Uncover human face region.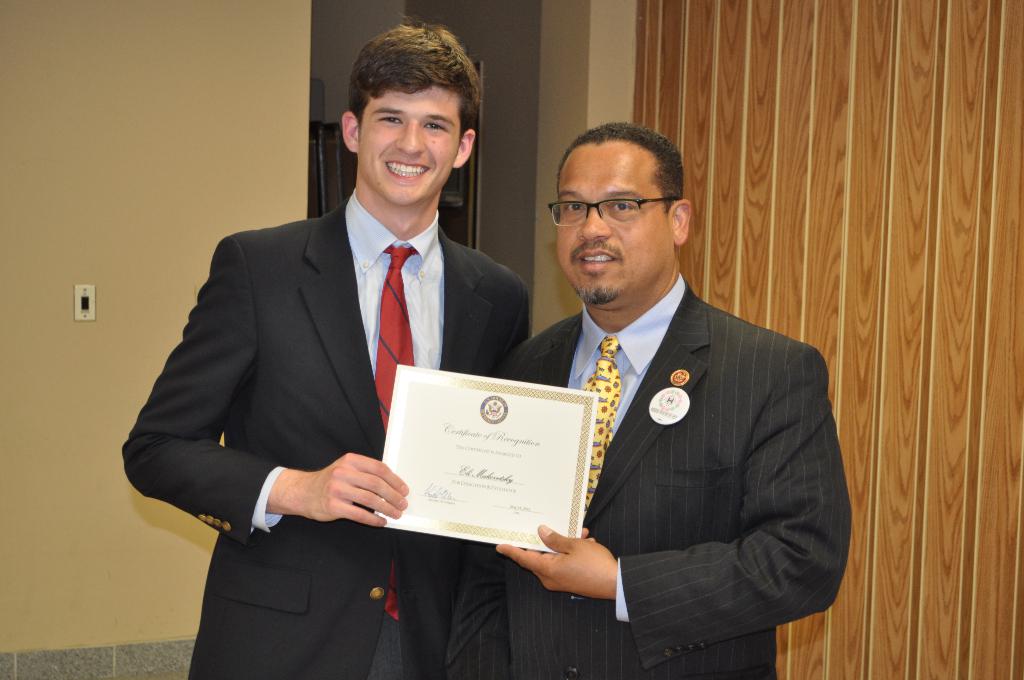
Uncovered: [557, 144, 671, 299].
